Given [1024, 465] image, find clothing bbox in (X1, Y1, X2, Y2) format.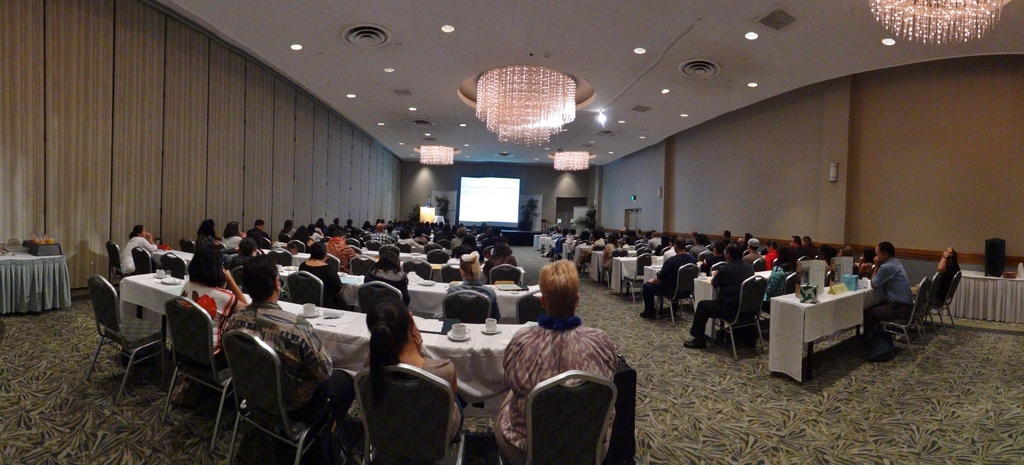
(214, 298, 358, 437).
